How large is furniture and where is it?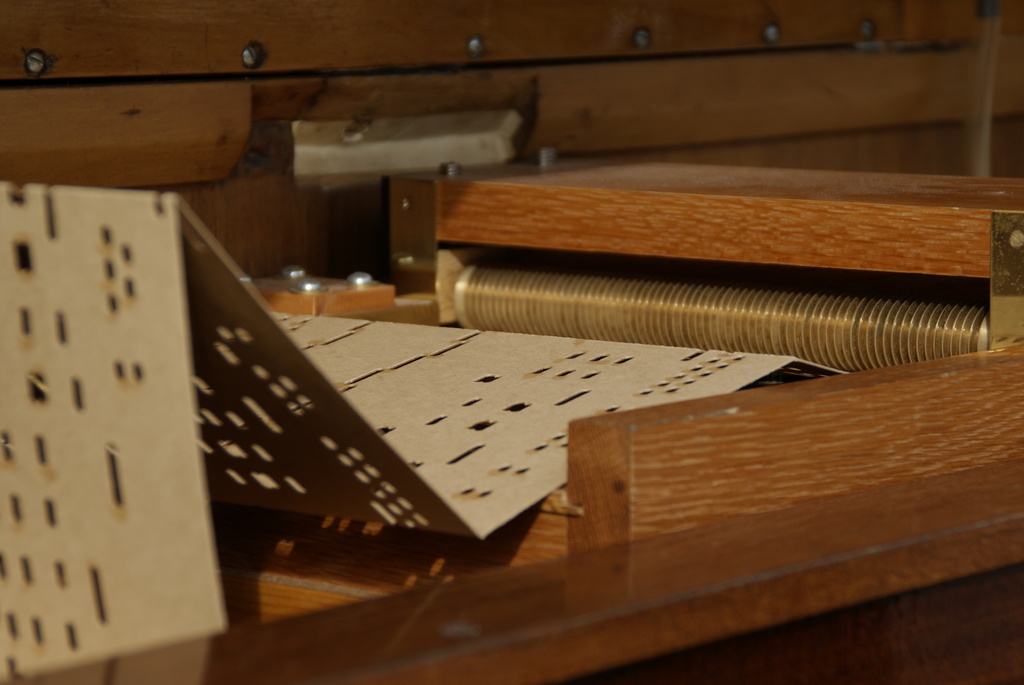
Bounding box: rect(0, 0, 1023, 684).
